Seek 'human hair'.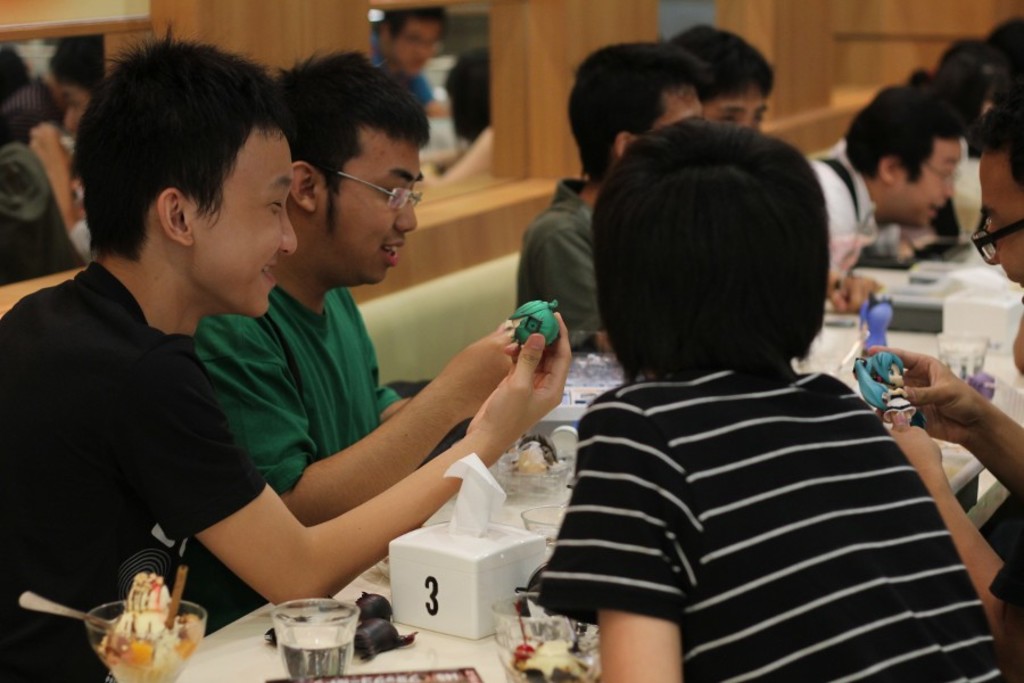
849,83,973,183.
